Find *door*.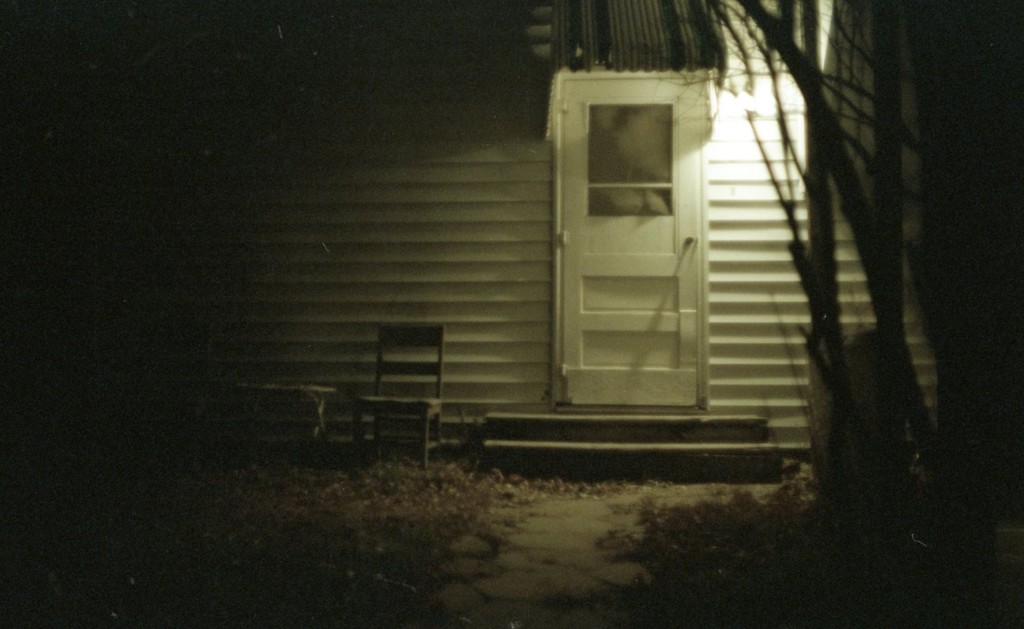
(543, 50, 767, 441).
